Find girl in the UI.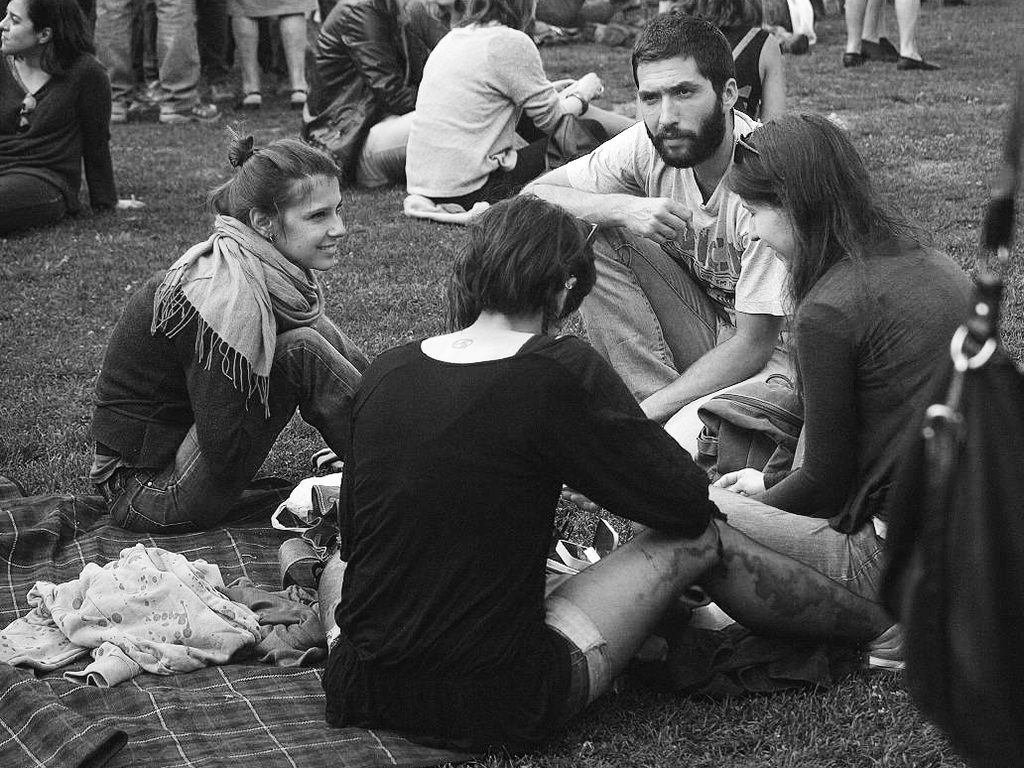
UI element at <box>317,189,726,738</box>.
